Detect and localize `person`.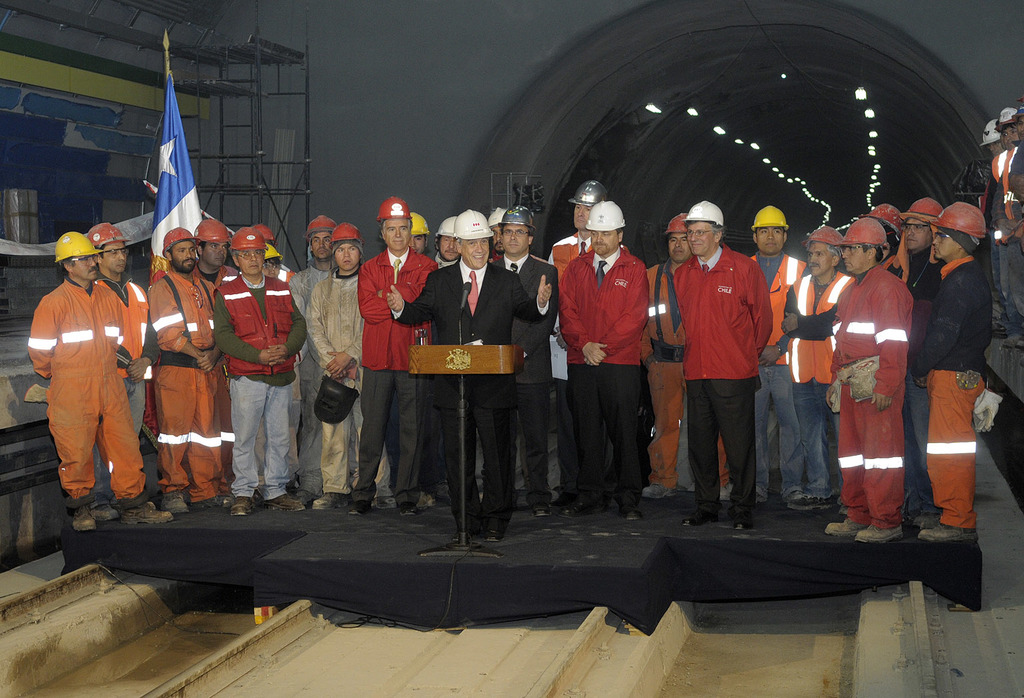
Localized at detection(304, 218, 367, 504).
